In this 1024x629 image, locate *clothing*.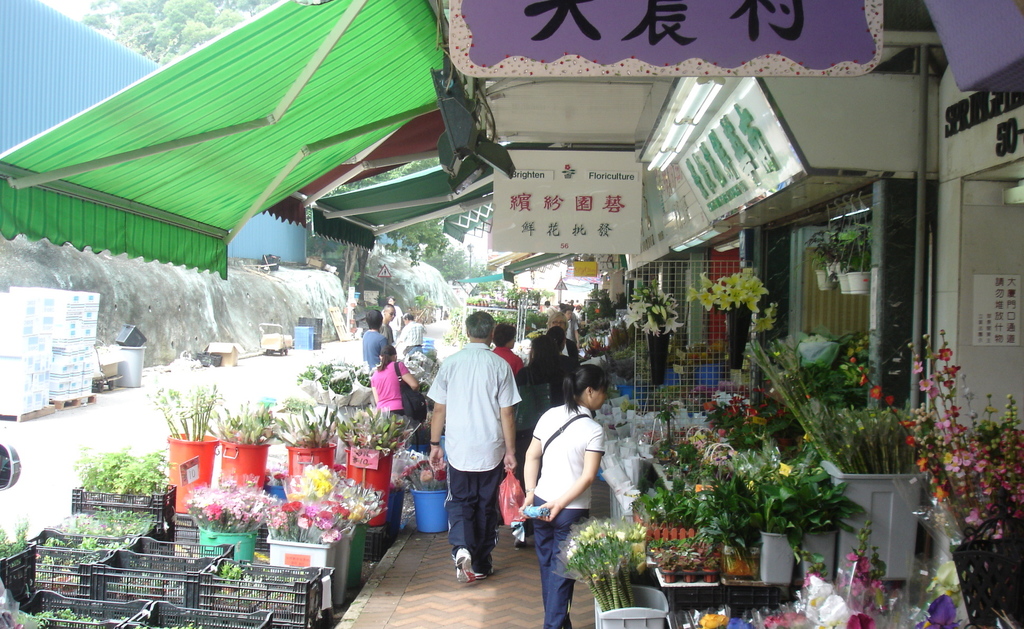
Bounding box: [403,345,424,367].
